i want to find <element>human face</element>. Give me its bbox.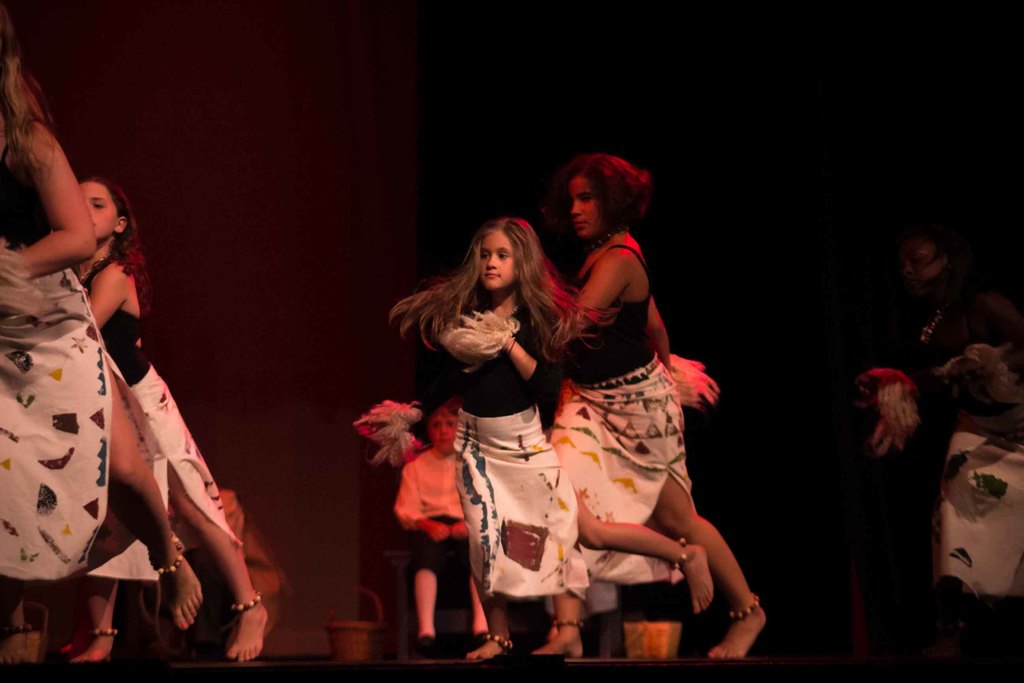
l=566, t=179, r=603, b=244.
